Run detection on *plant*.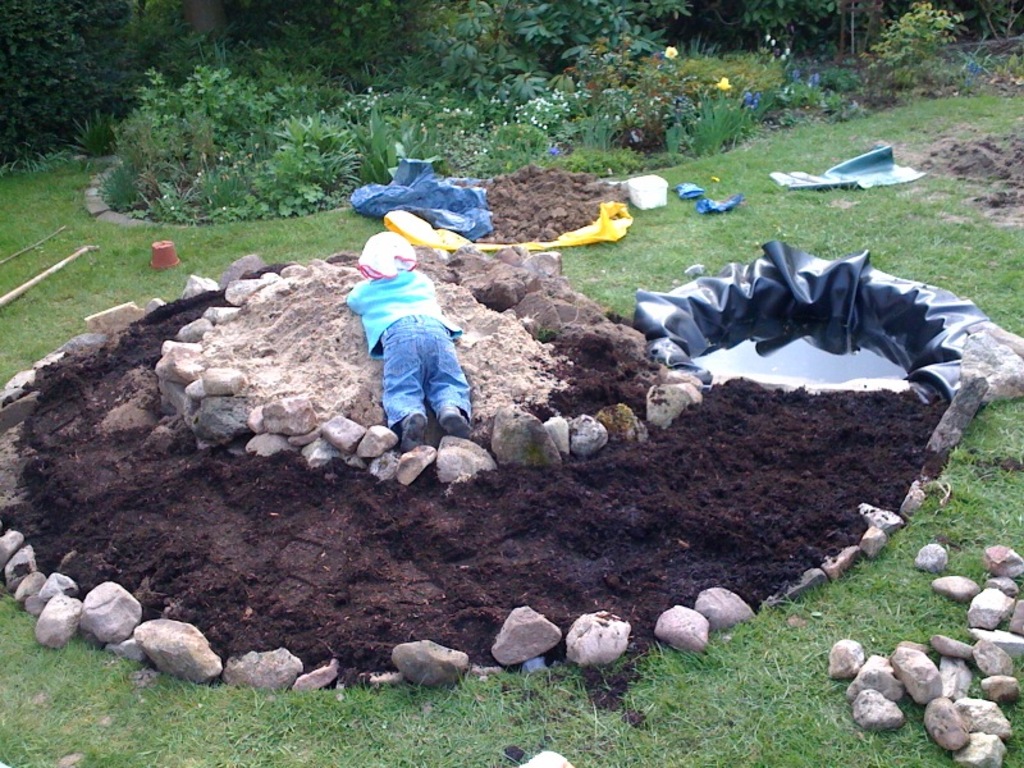
Result: <region>0, 0, 95, 168</region>.
